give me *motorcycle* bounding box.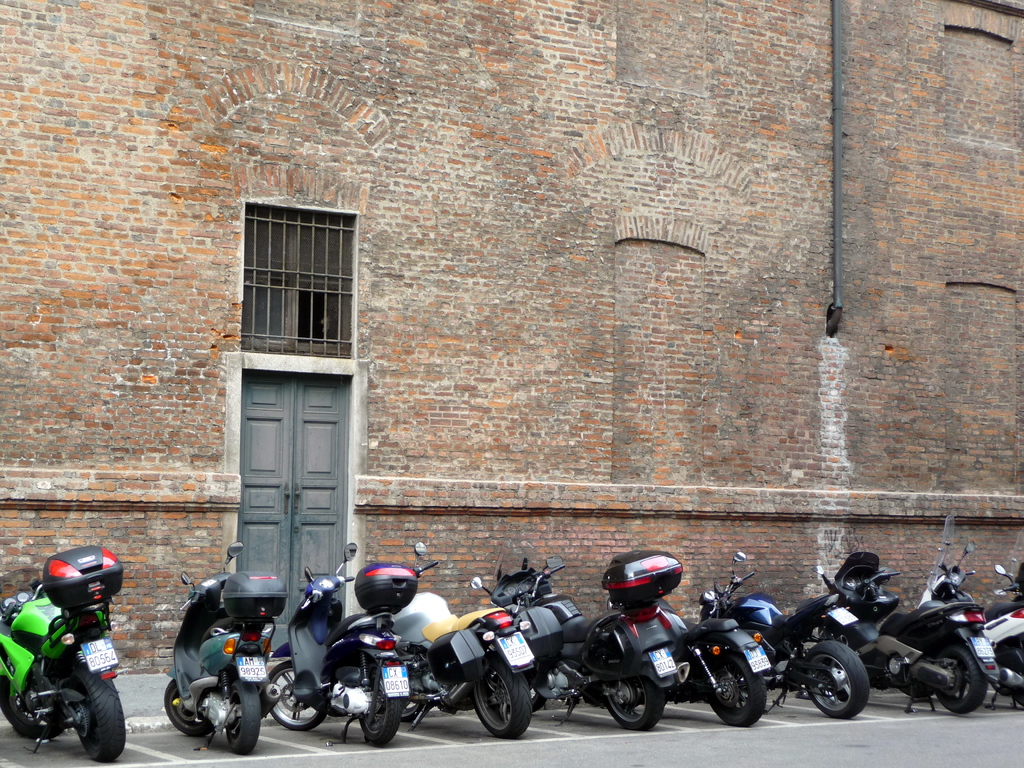
829, 544, 1004, 721.
